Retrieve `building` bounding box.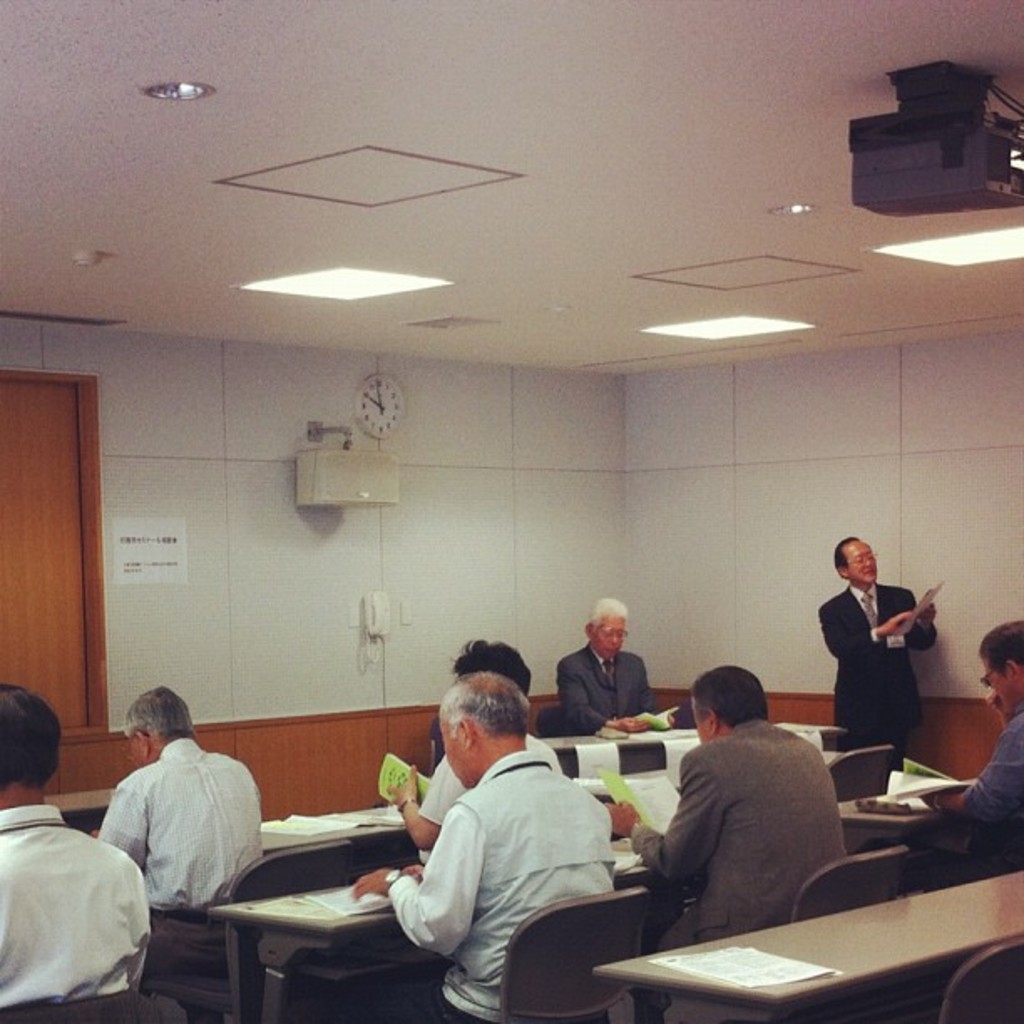
Bounding box: [0, 0, 1022, 1022].
